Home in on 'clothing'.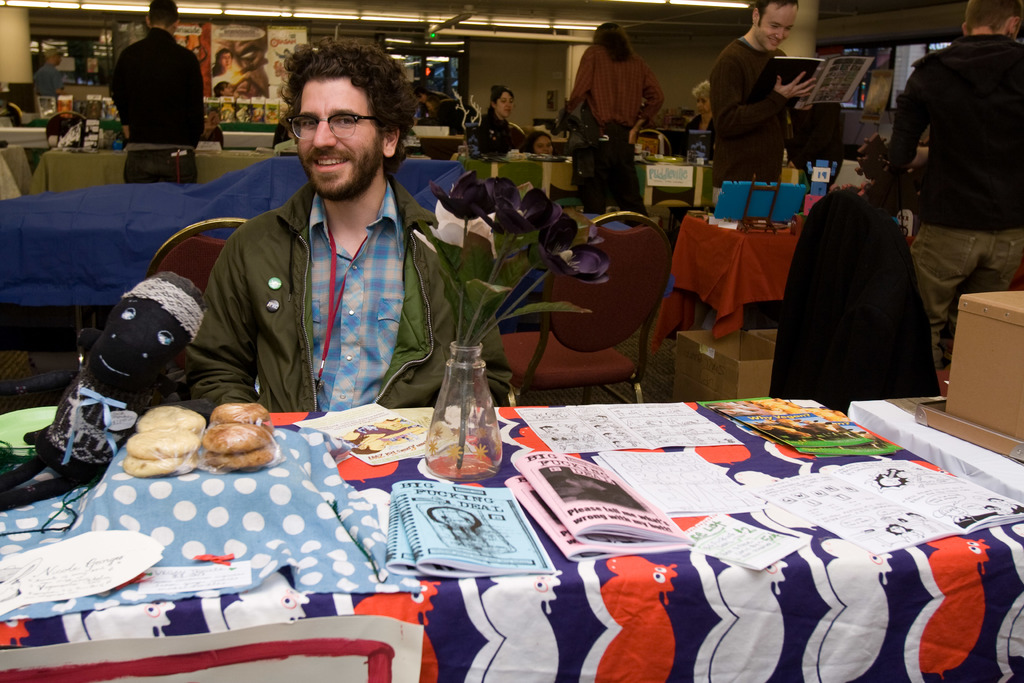
Homed in at x1=717 y1=31 x2=788 y2=189.
